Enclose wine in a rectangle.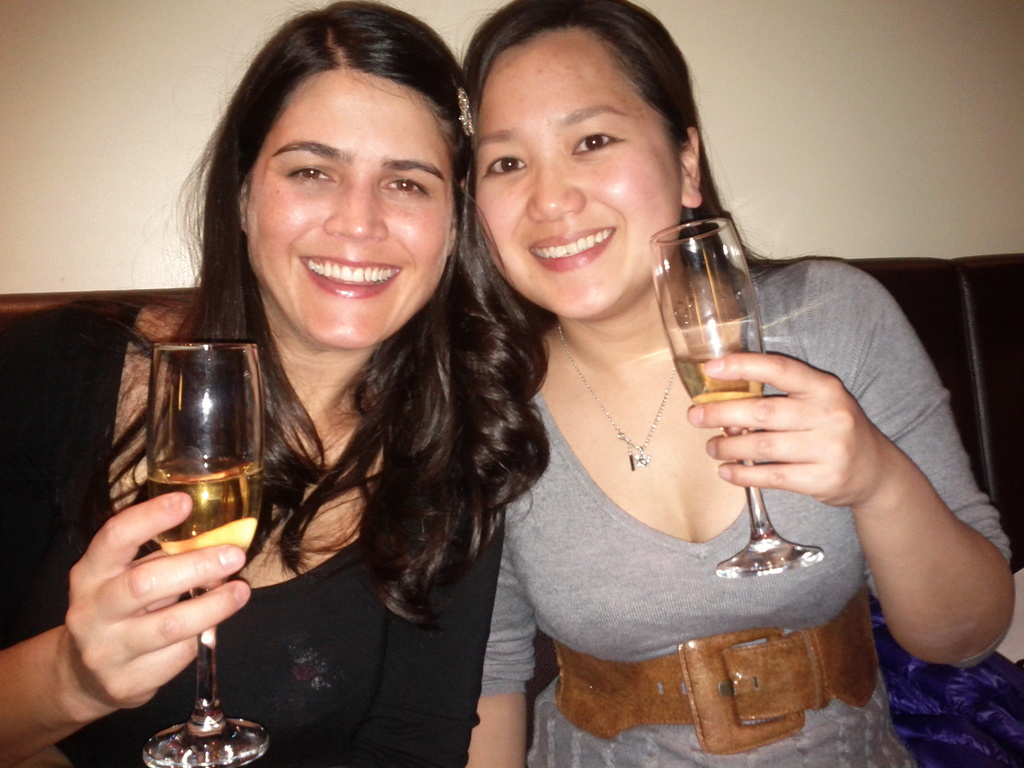
[127, 308, 260, 763].
